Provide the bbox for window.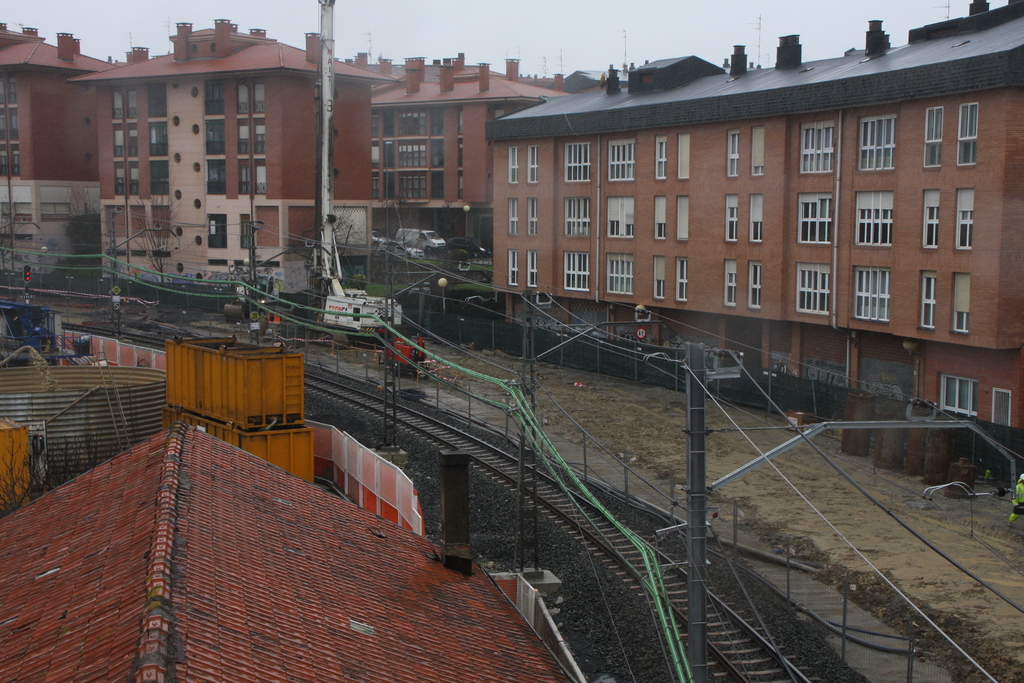
Rect(236, 158, 257, 189).
